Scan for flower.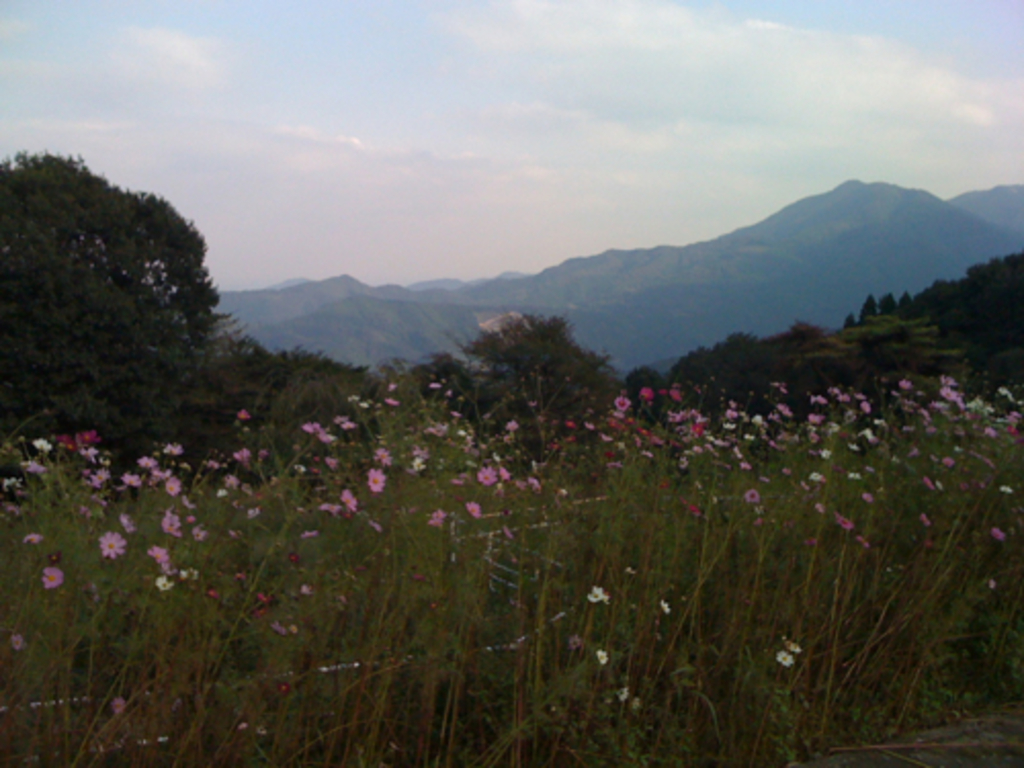
Scan result: (left=188, top=526, right=205, bottom=541).
